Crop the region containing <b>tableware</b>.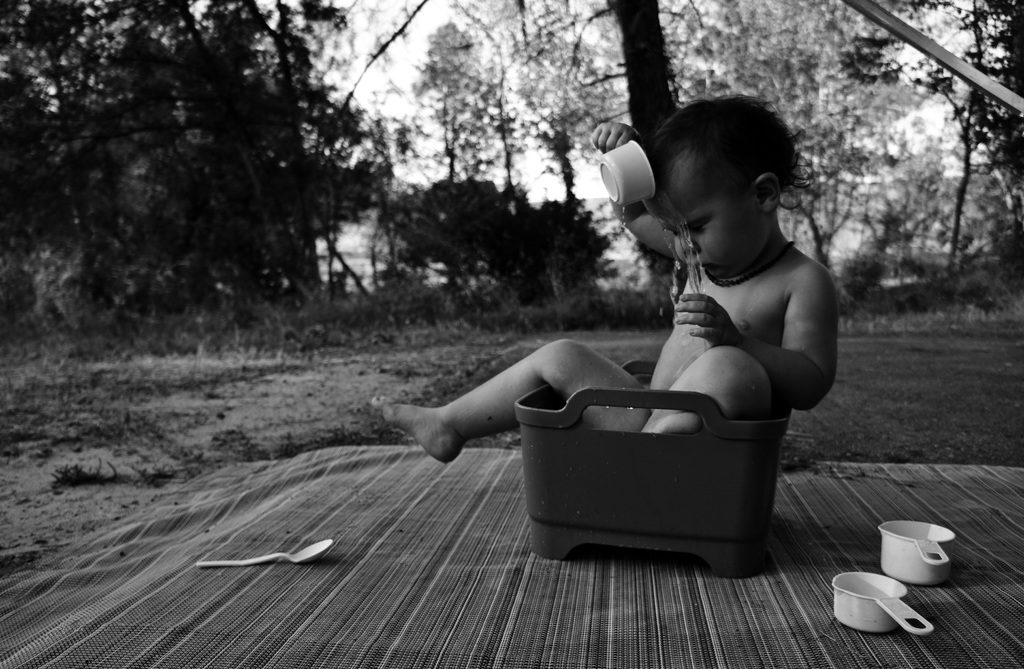
Crop region: select_region(846, 578, 935, 649).
